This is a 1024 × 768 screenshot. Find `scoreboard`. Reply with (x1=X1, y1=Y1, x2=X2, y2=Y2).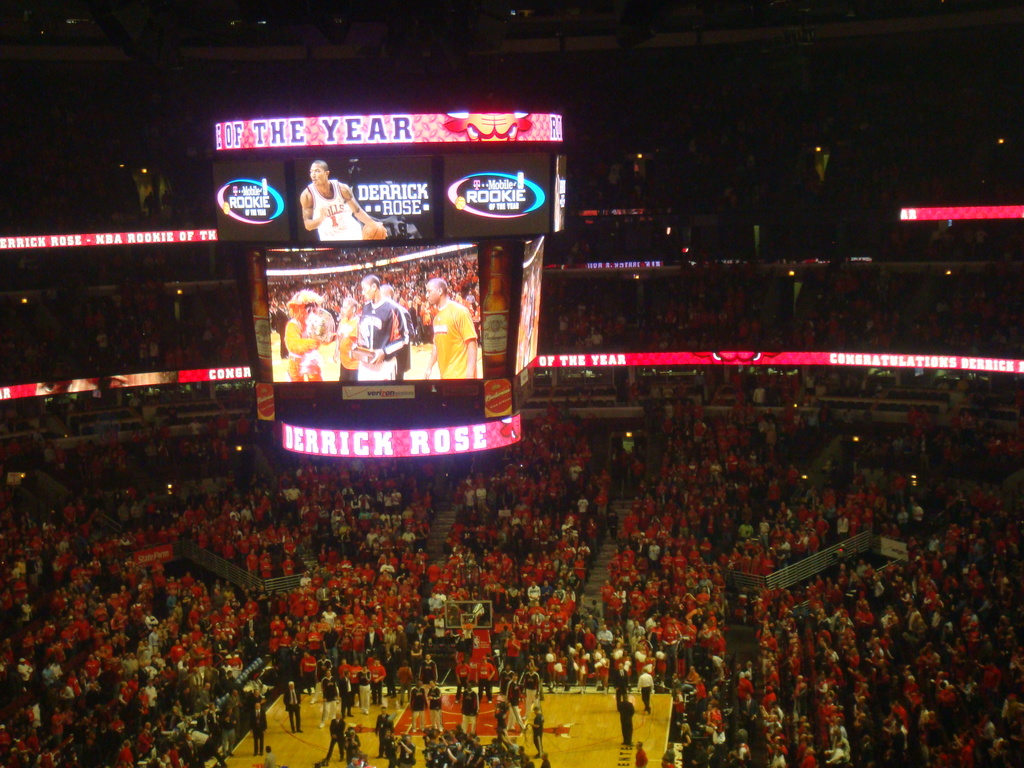
(x1=210, y1=152, x2=568, y2=460).
